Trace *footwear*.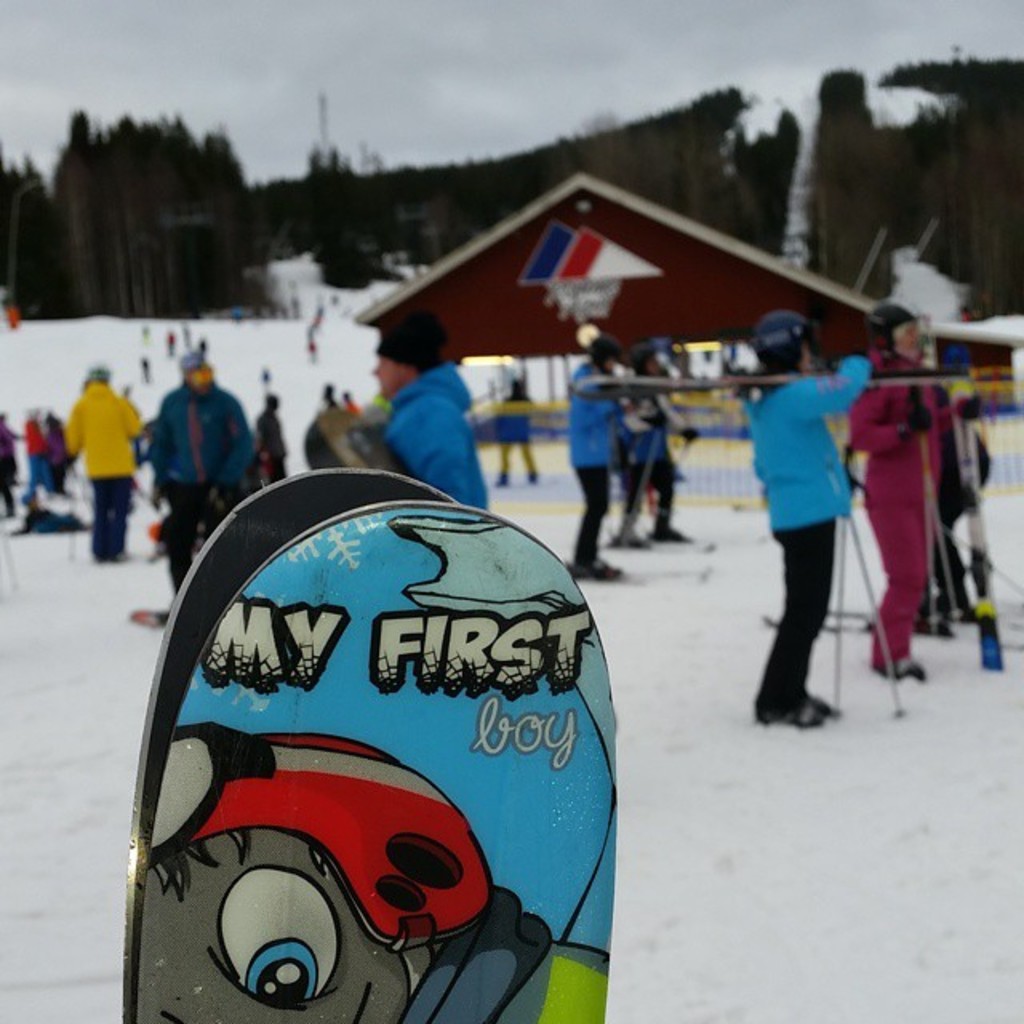
Traced to 883 659 930 680.
